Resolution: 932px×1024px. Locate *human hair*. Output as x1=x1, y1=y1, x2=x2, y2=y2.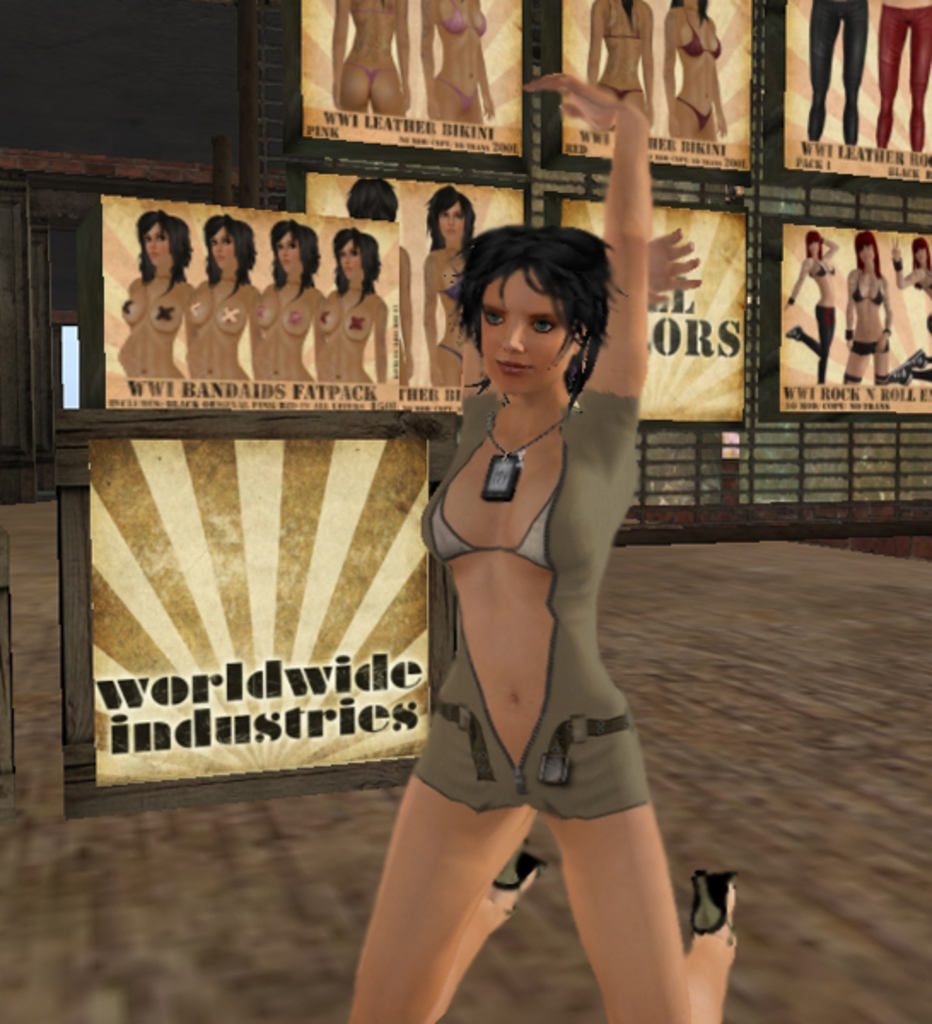
x1=133, y1=212, x2=193, y2=295.
